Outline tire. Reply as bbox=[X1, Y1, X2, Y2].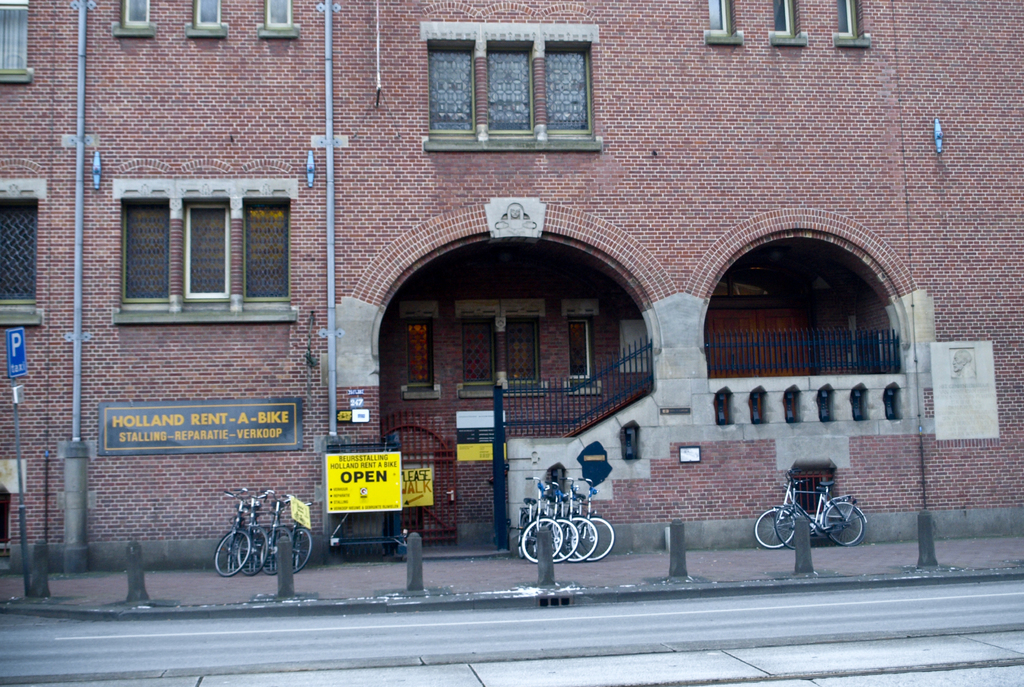
bbox=[238, 532, 272, 575].
